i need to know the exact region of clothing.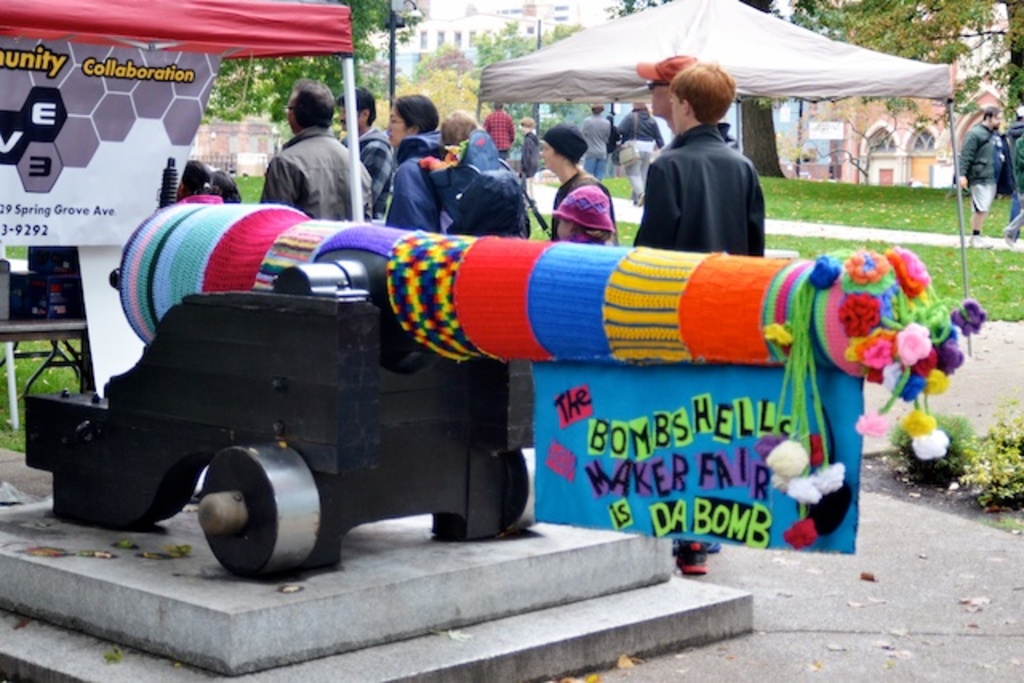
Region: box=[518, 134, 542, 182].
